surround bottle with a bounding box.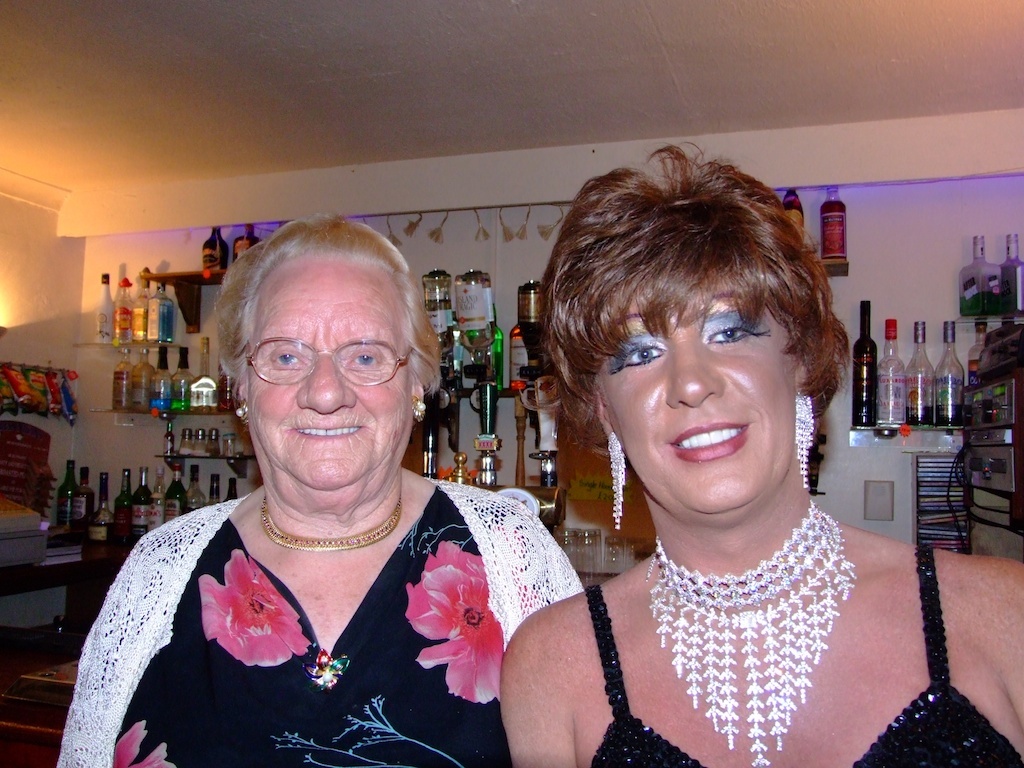
crop(169, 346, 194, 404).
